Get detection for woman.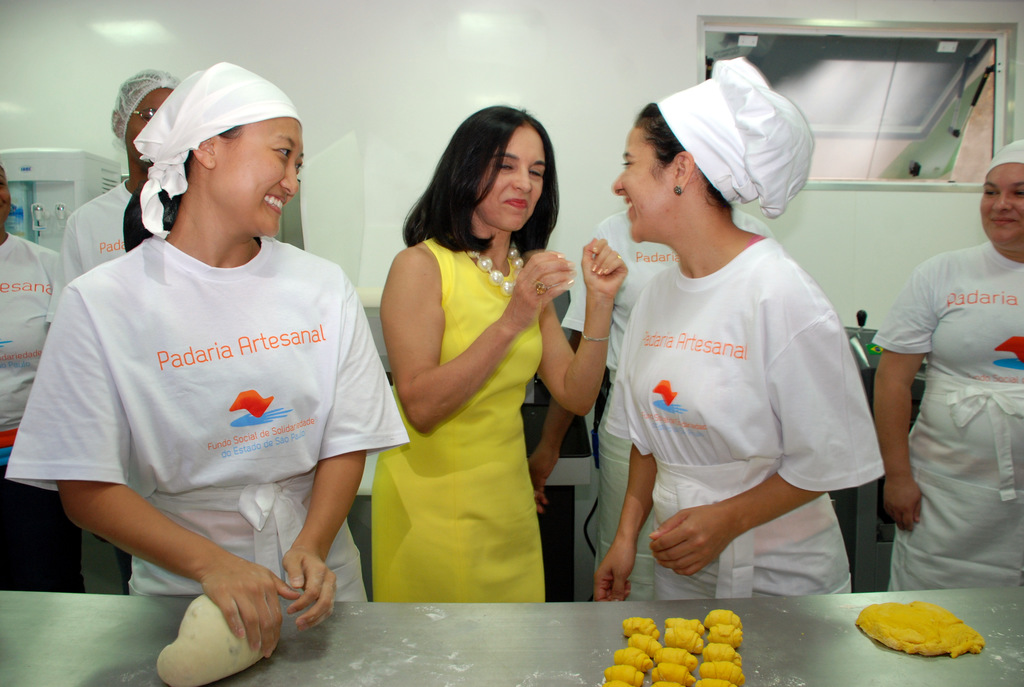
Detection: x1=593, y1=58, x2=881, y2=606.
